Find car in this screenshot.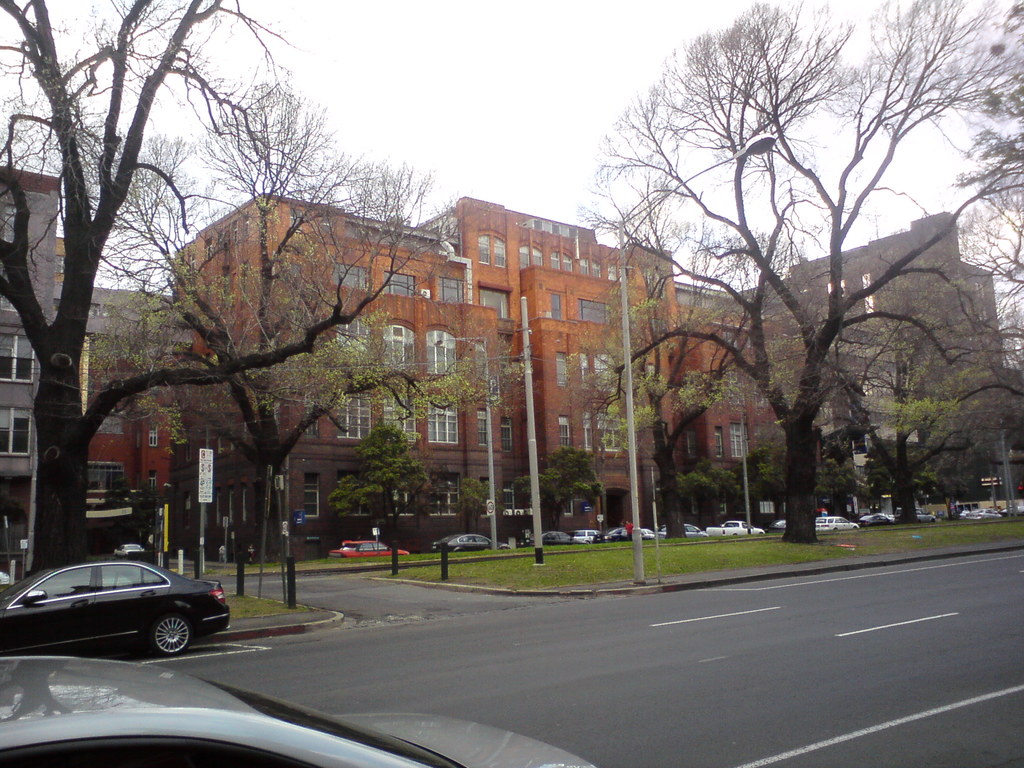
The bounding box for car is {"left": 816, "top": 514, "right": 858, "bottom": 532}.
